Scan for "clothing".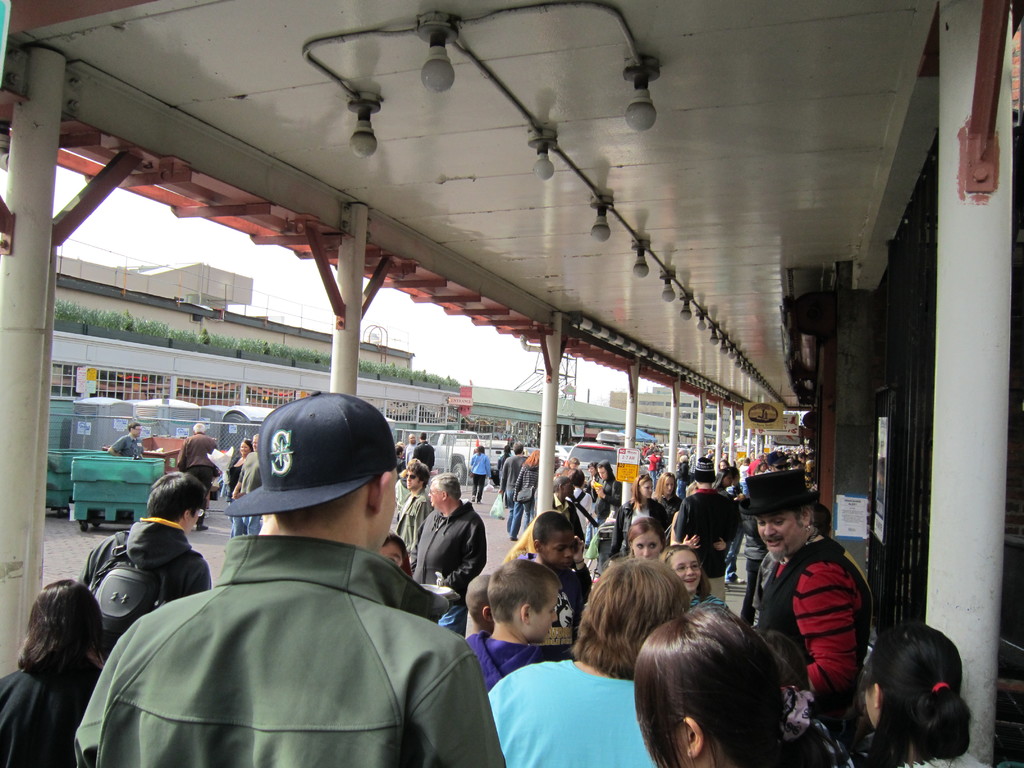
Scan result: [492, 653, 664, 767].
